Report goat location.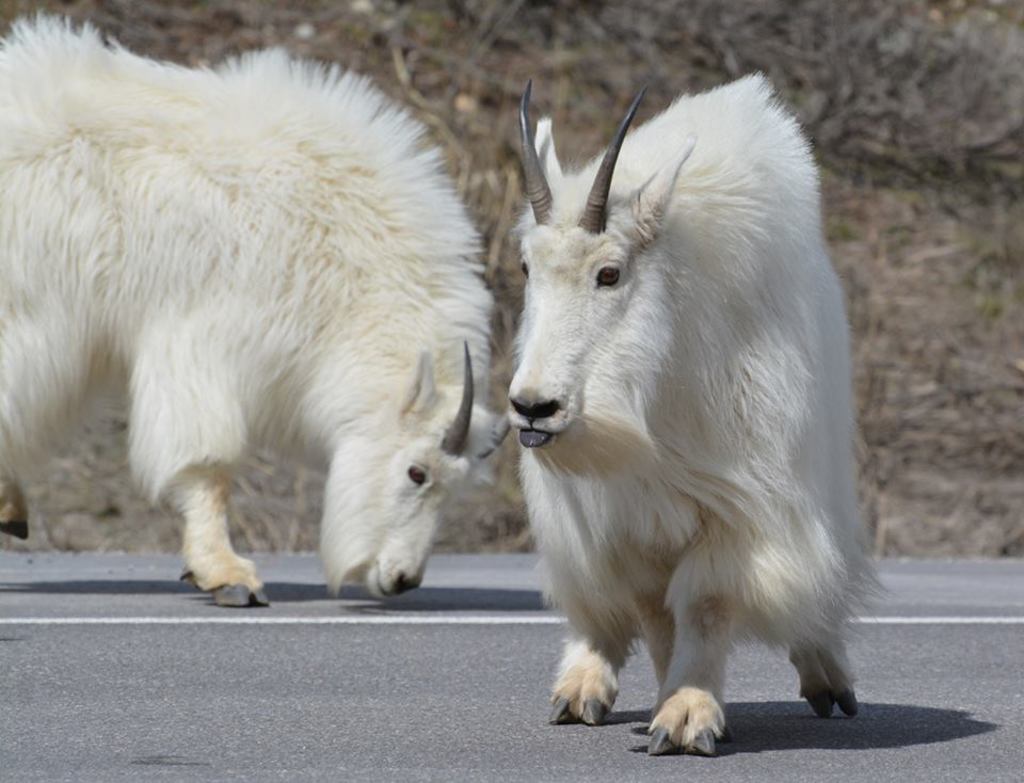
Report: detection(0, 4, 509, 607).
